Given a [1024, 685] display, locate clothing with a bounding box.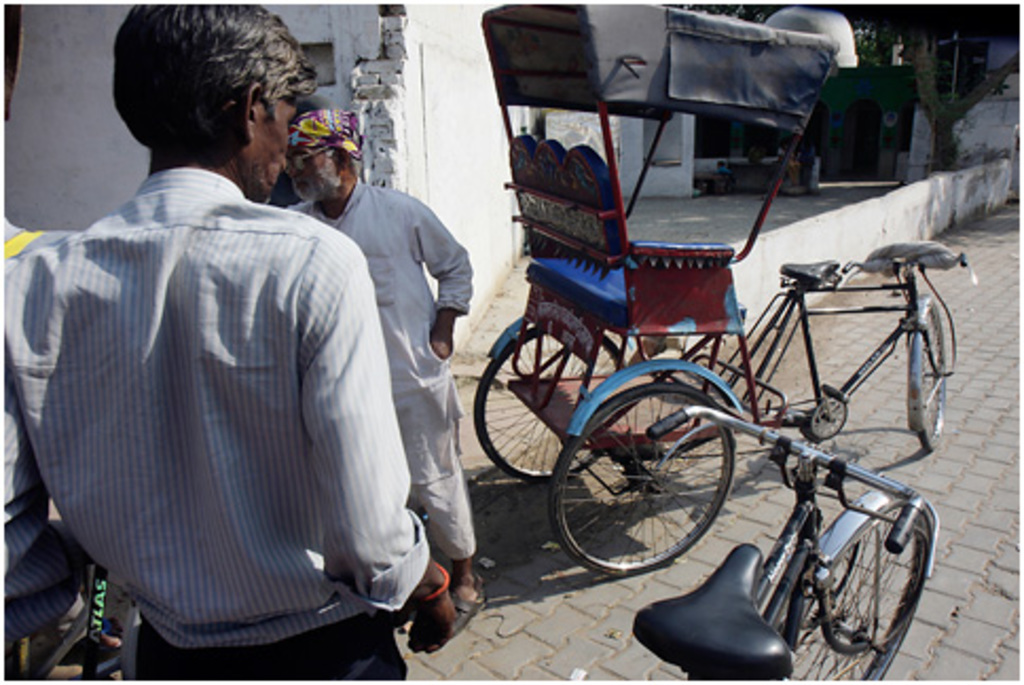
Located: 17 118 425 684.
